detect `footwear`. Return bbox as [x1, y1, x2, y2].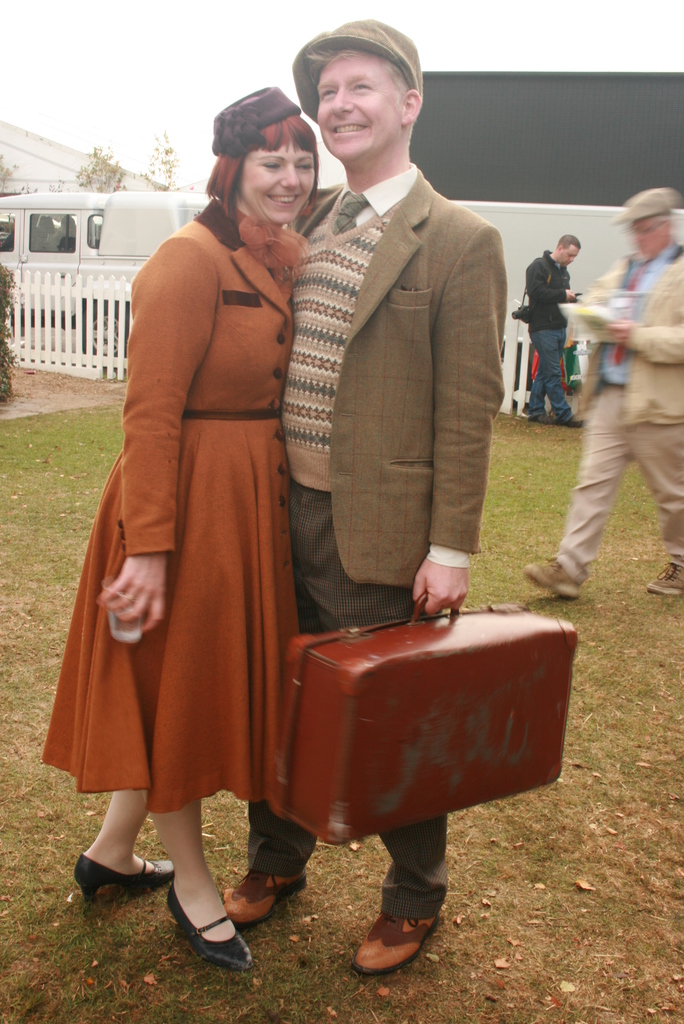
[352, 911, 437, 982].
